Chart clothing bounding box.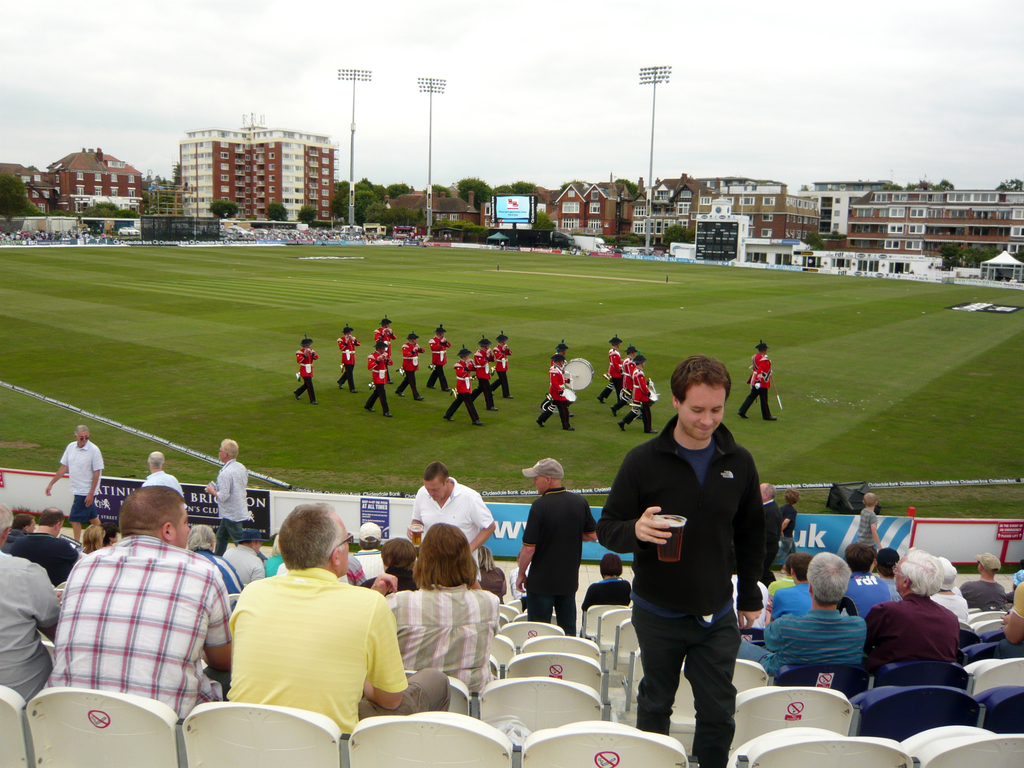
Charted: x1=580 y1=572 x2=631 y2=616.
